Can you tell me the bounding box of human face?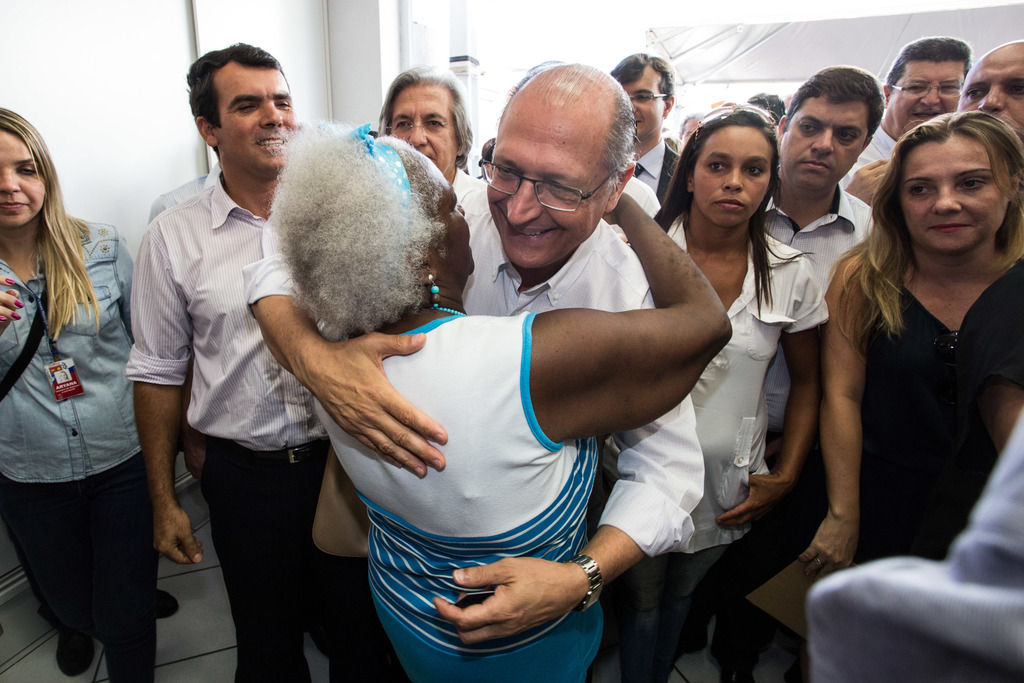
<region>0, 128, 54, 224</region>.
